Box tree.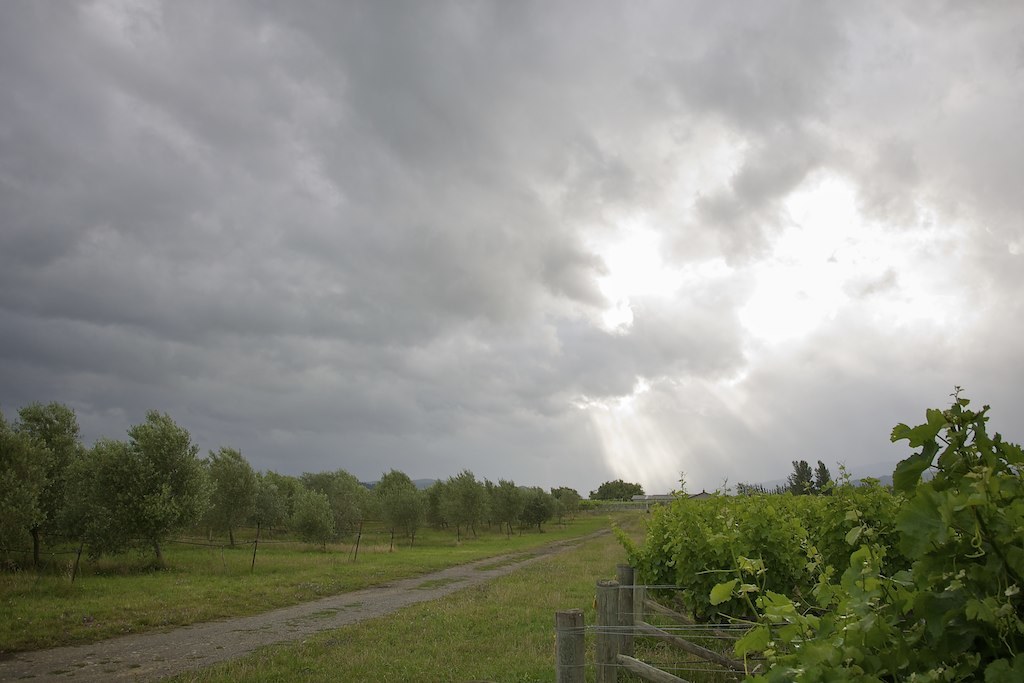
[291, 485, 355, 546].
